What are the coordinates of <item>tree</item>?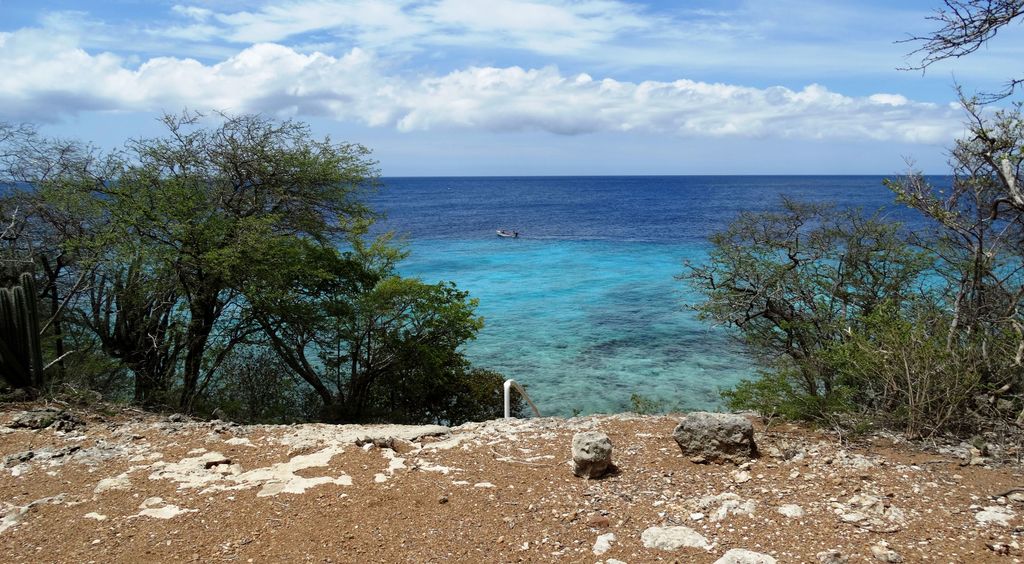
Rect(889, 0, 1023, 405).
